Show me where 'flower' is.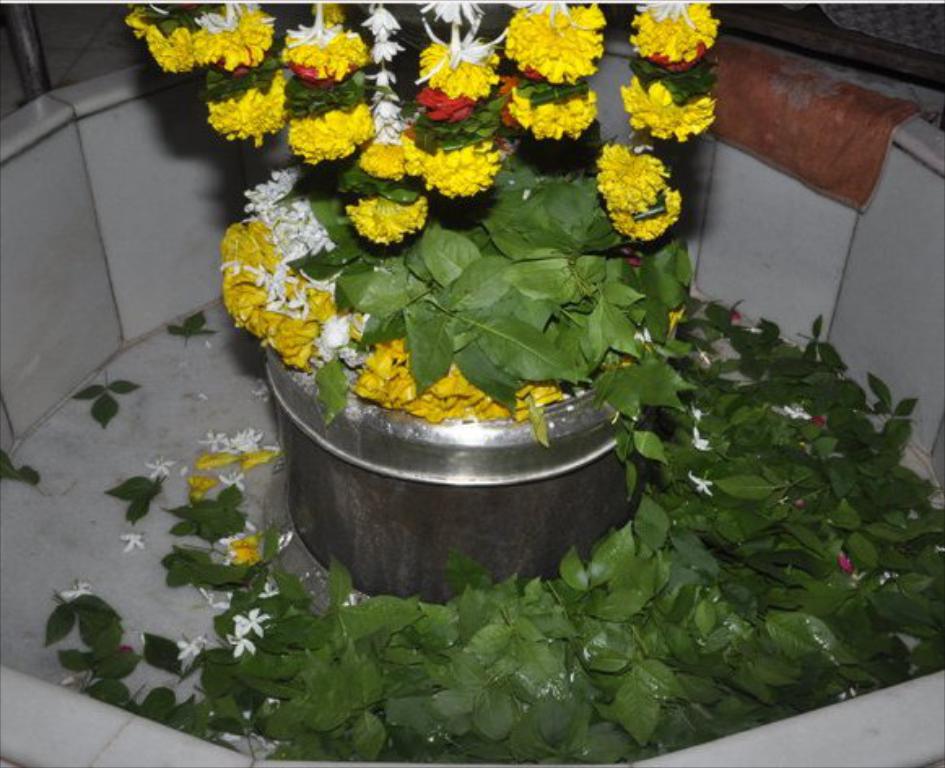
'flower' is at 595:127:686:234.
